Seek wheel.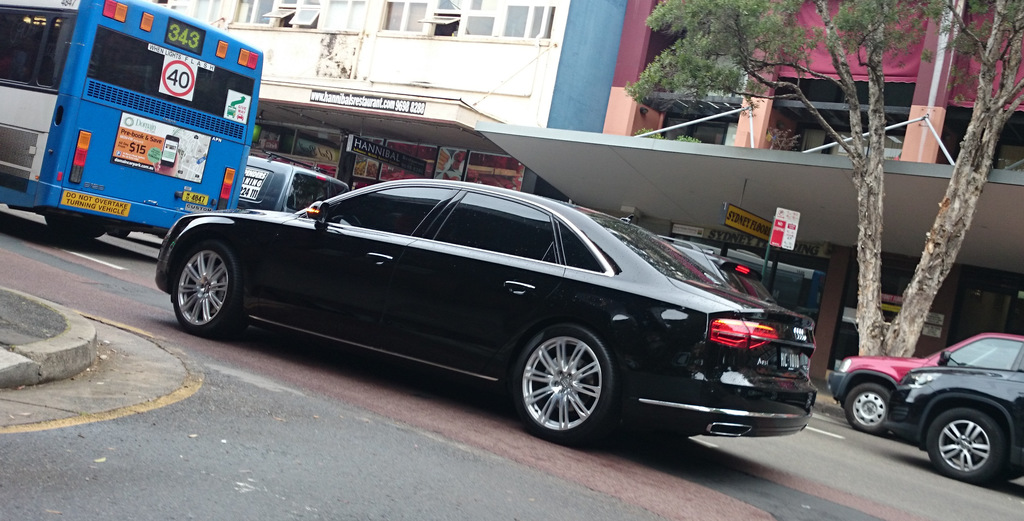
[508,326,618,436].
